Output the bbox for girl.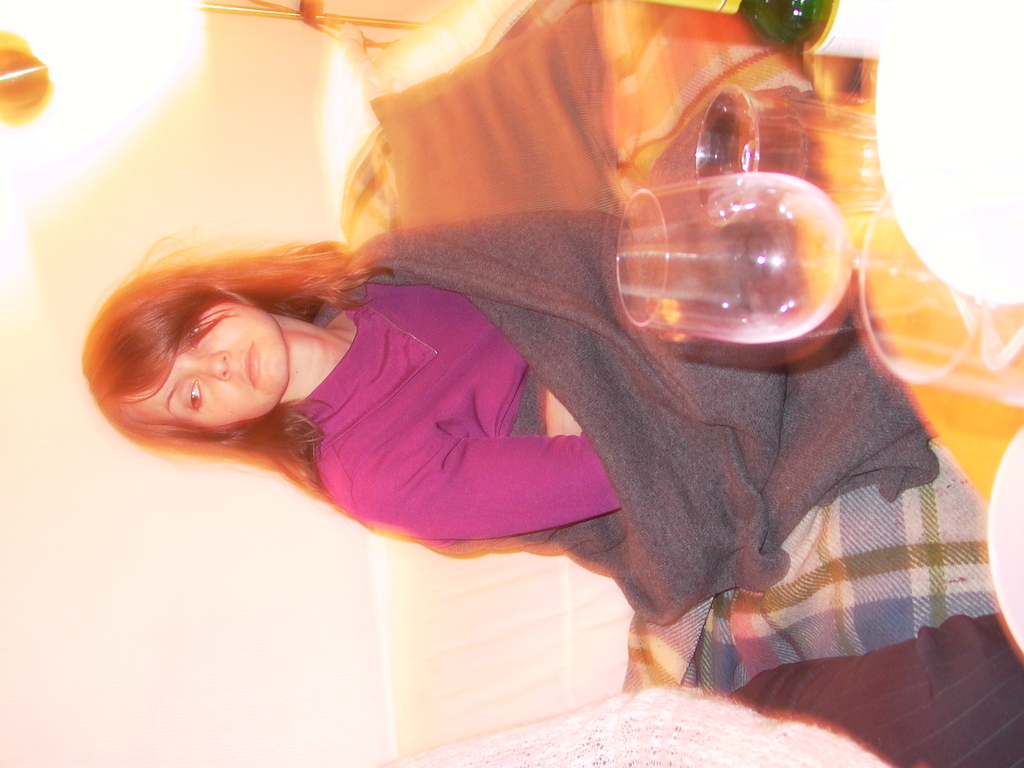
Rect(76, 232, 620, 541).
